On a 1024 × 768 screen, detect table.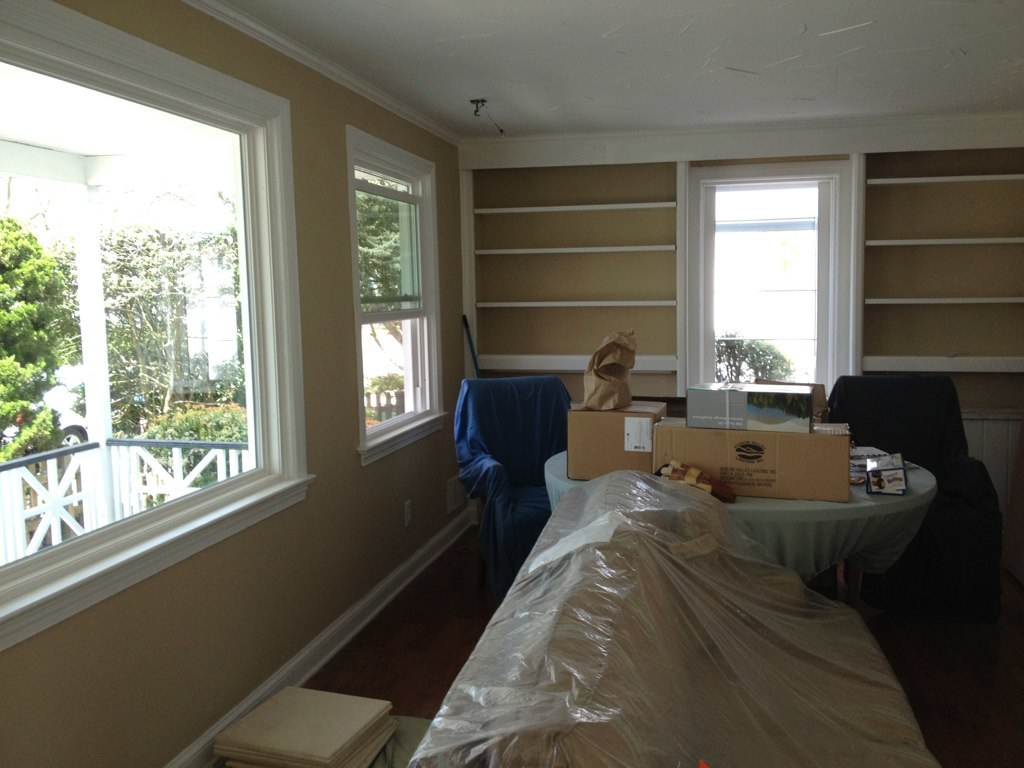
[x1=540, y1=442, x2=929, y2=580].
